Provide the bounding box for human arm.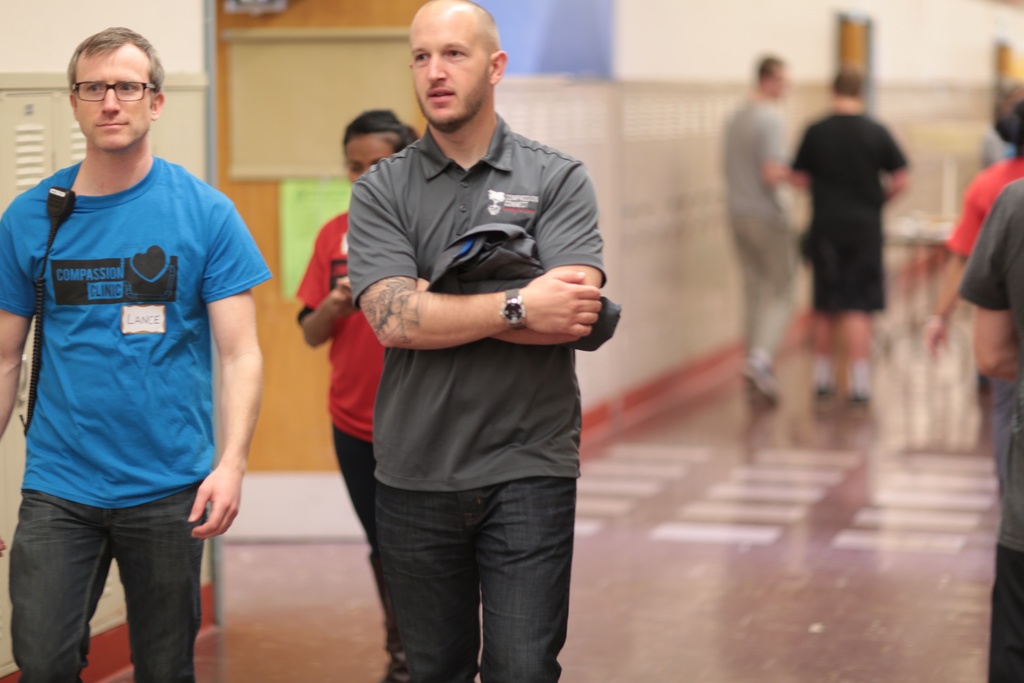
{"x1": 0, "y1": 199, "x2": 33, "y2": 439}.
